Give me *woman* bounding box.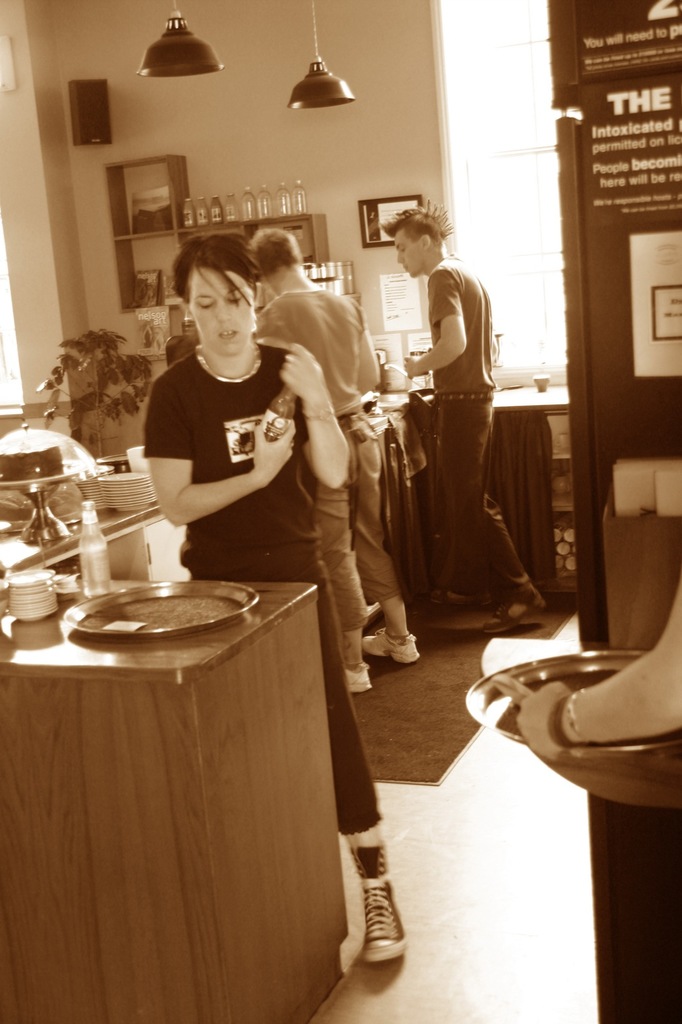
141, 231, 406, 964.
